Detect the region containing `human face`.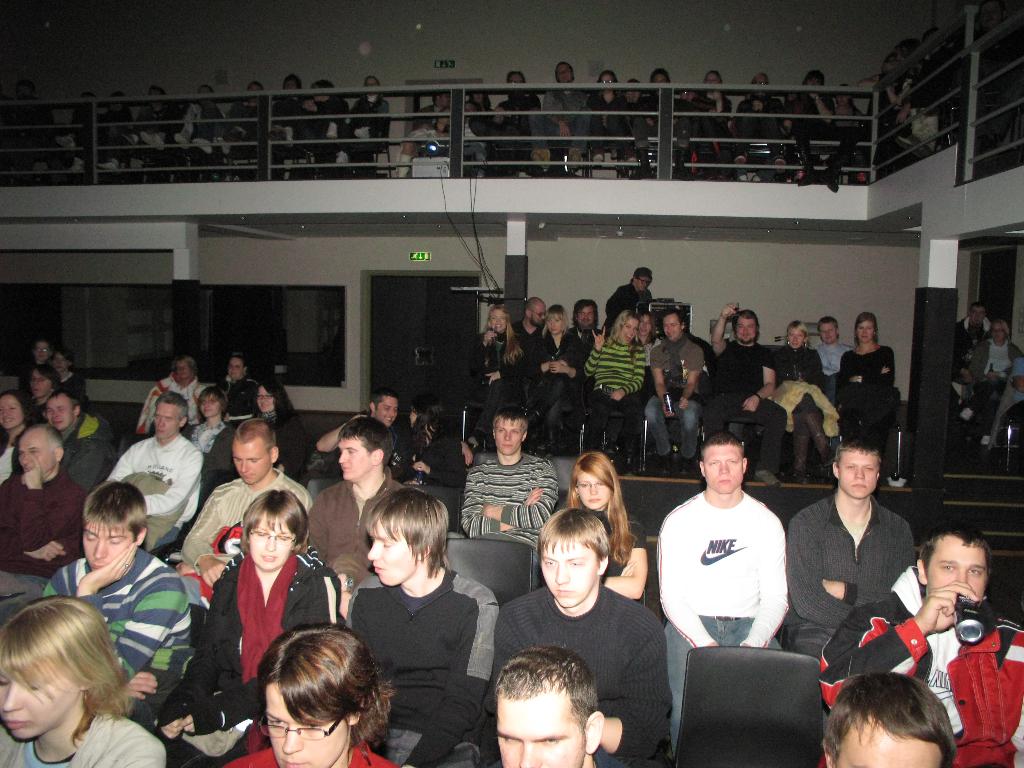
rect(488, 417, 523, 457).
